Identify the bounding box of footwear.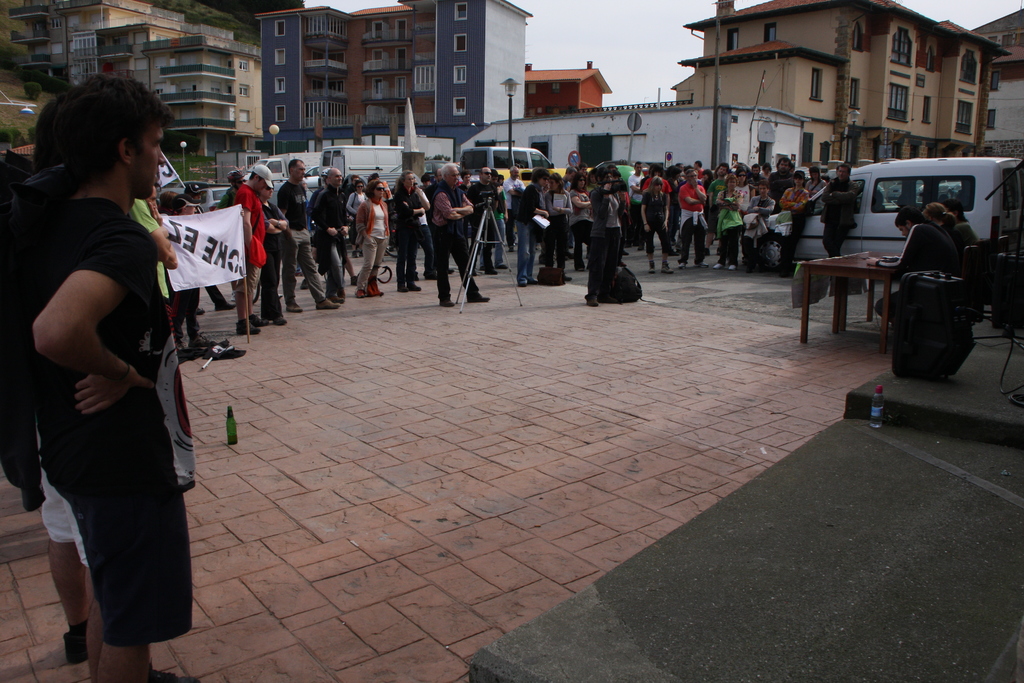
left=660, top=247, right=681, bottom=277.
